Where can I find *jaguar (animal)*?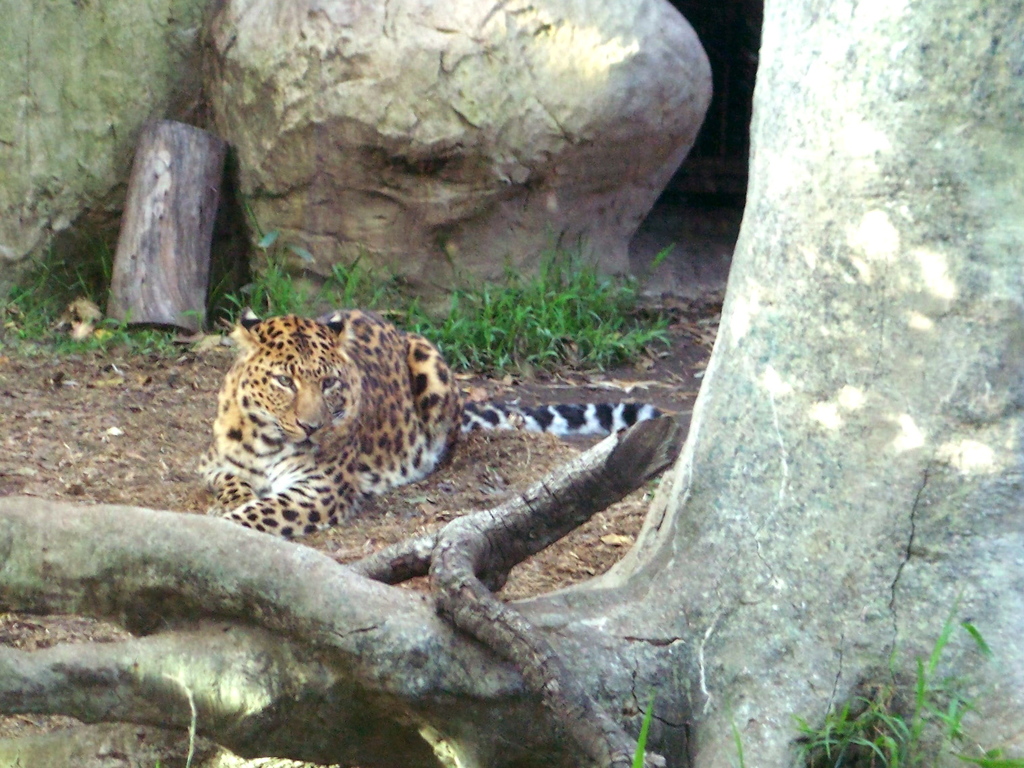
You can find it at 194 308 664 537.
